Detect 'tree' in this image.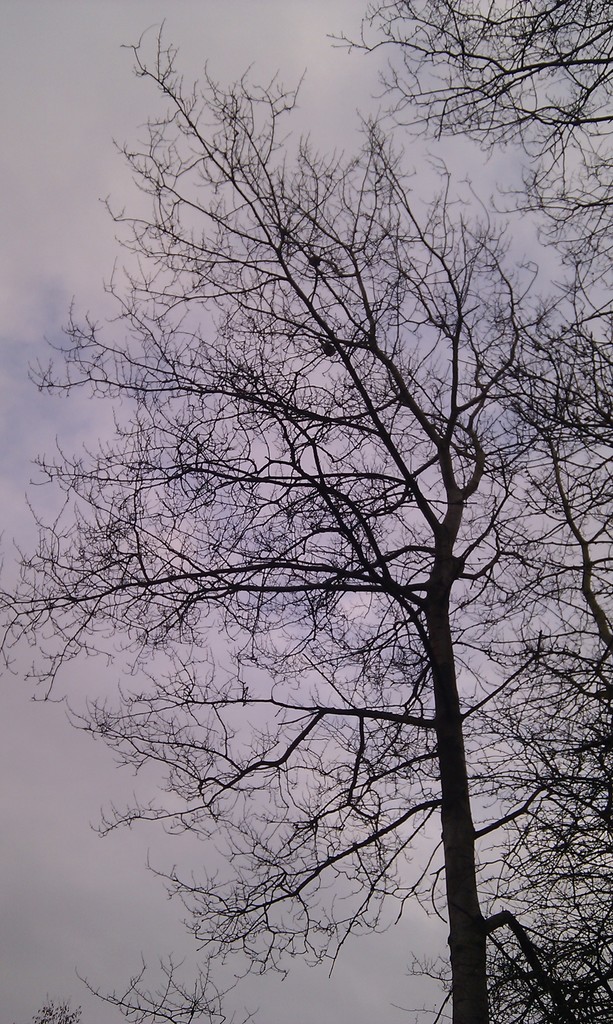
Detection: Rect(45, 961, 236, 1023).
